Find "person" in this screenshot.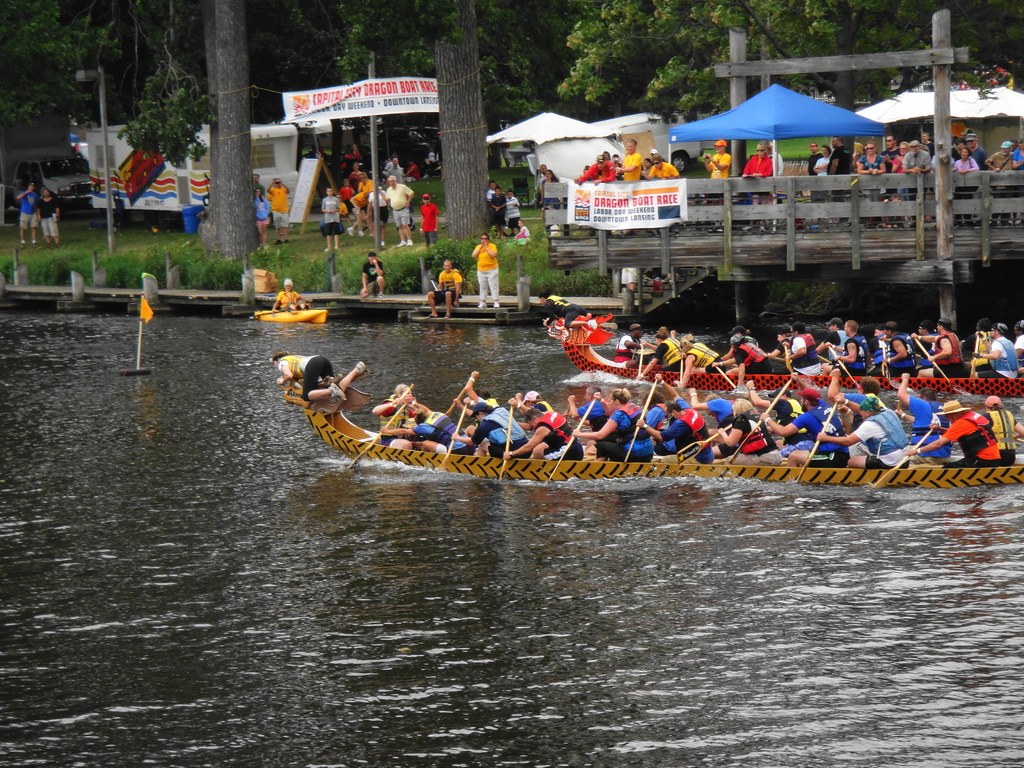
The bounding box for "person" is bbox=[534, 287, 614, 331].
